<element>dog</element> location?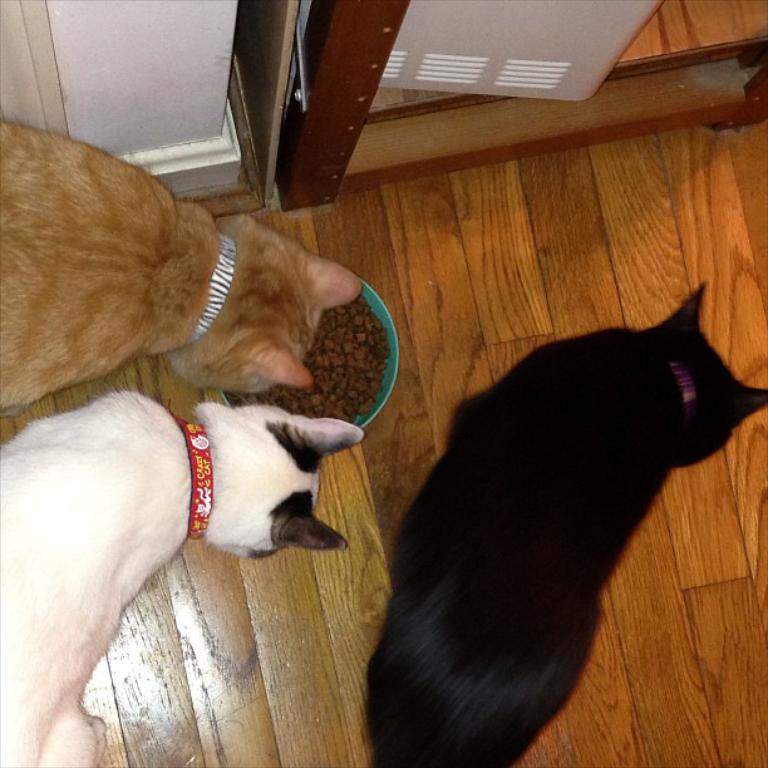
box=[0, 387, 368, 767]
